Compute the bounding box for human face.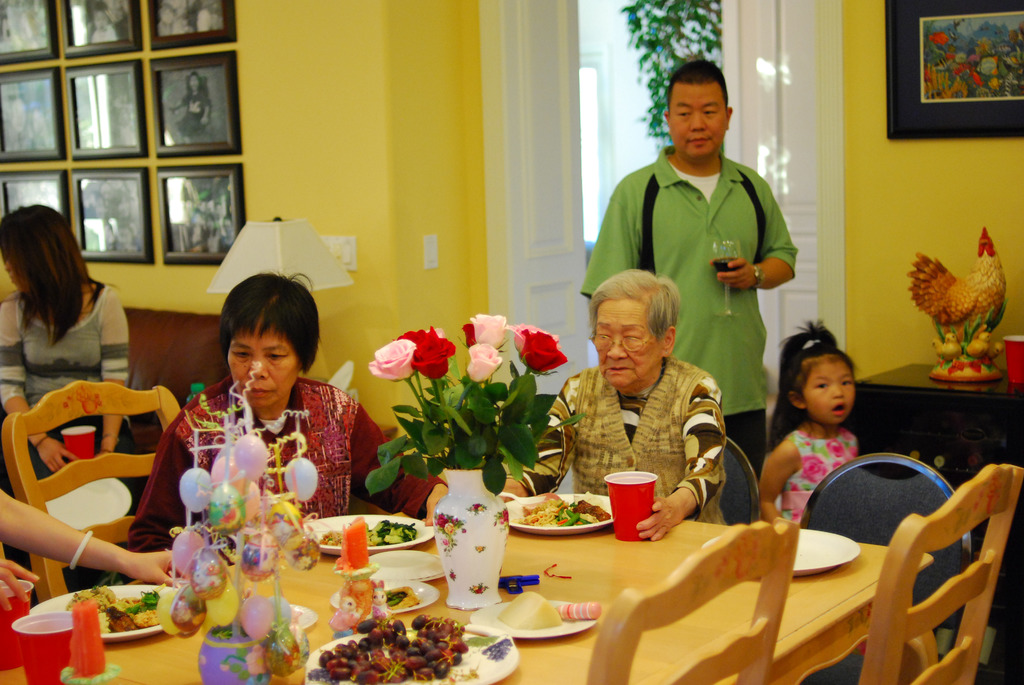
box=[803, 356, 854, 425].
